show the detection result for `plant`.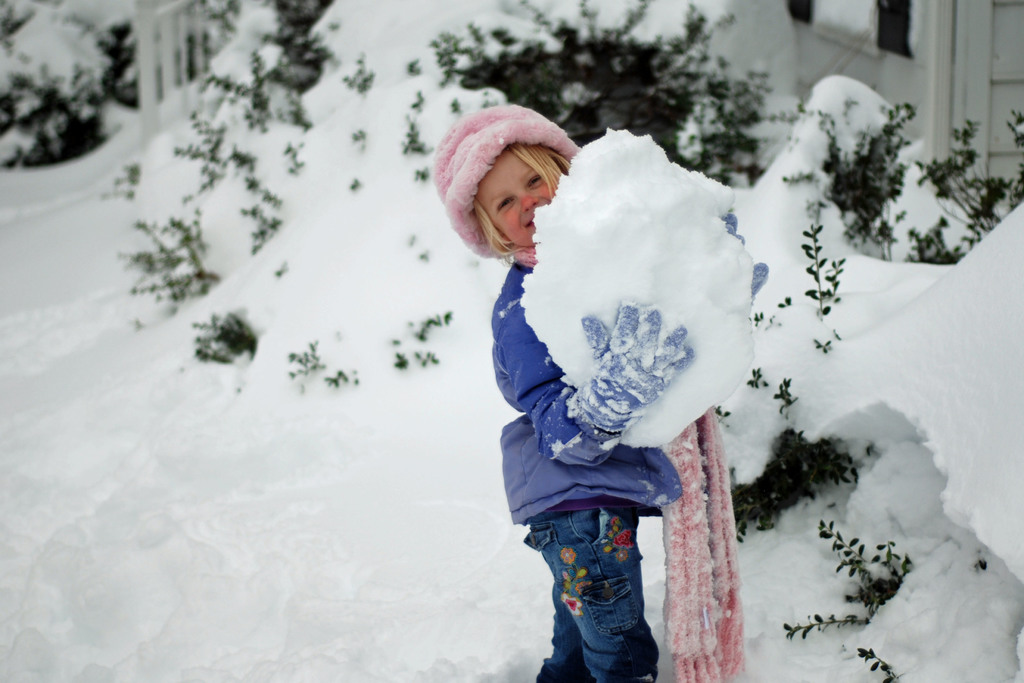
box=[333, 51, 378, 95].
